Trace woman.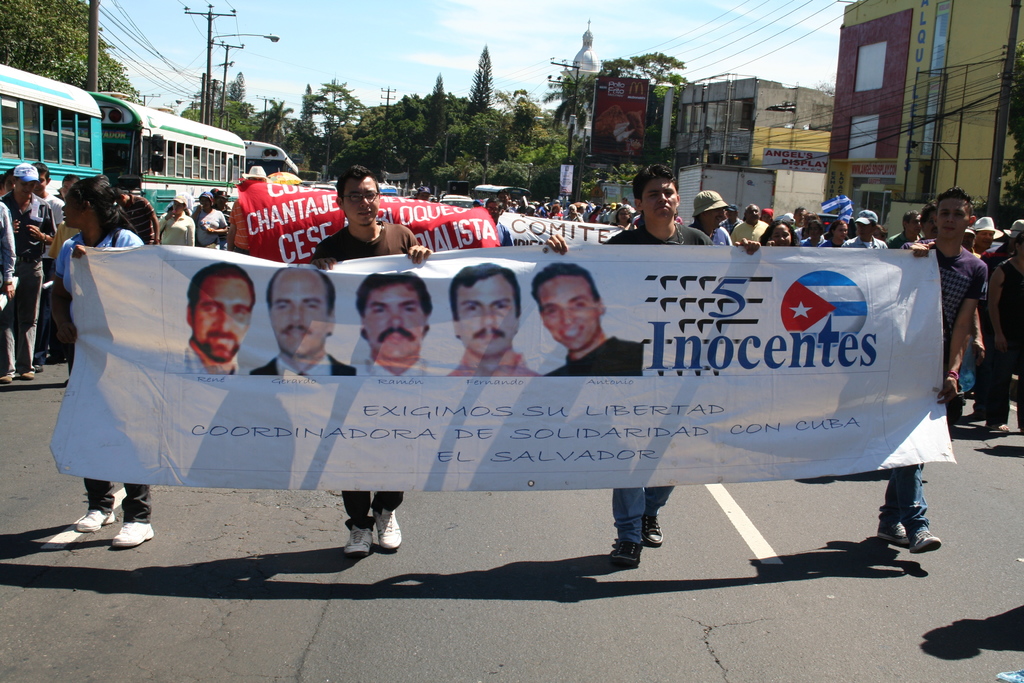
Traced to rect(758, 218, 799, 249).
